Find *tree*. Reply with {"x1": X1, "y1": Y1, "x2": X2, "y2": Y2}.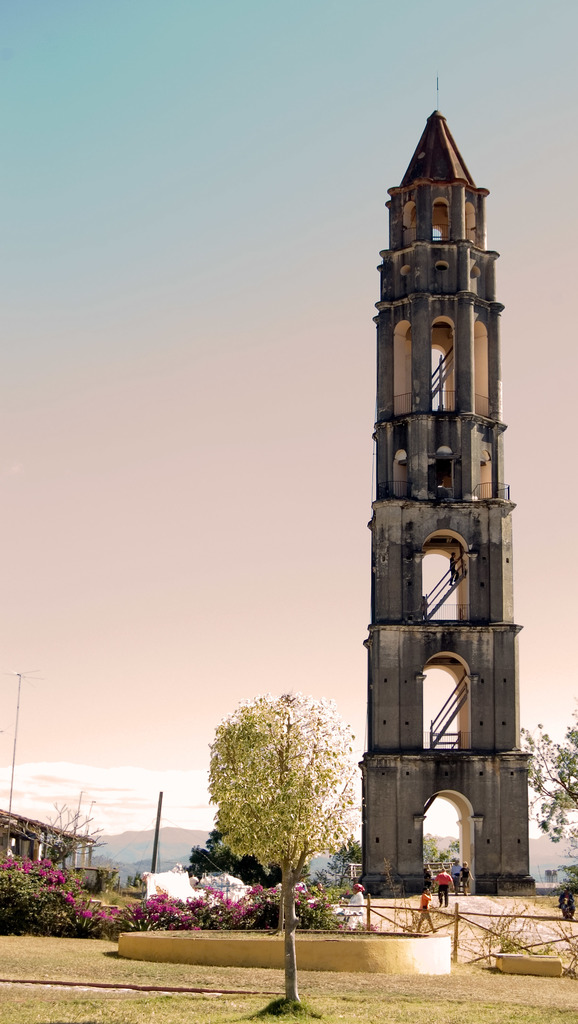
{"x1": 199, "y1": 693, "x2": 364, "y2": 1010}.
